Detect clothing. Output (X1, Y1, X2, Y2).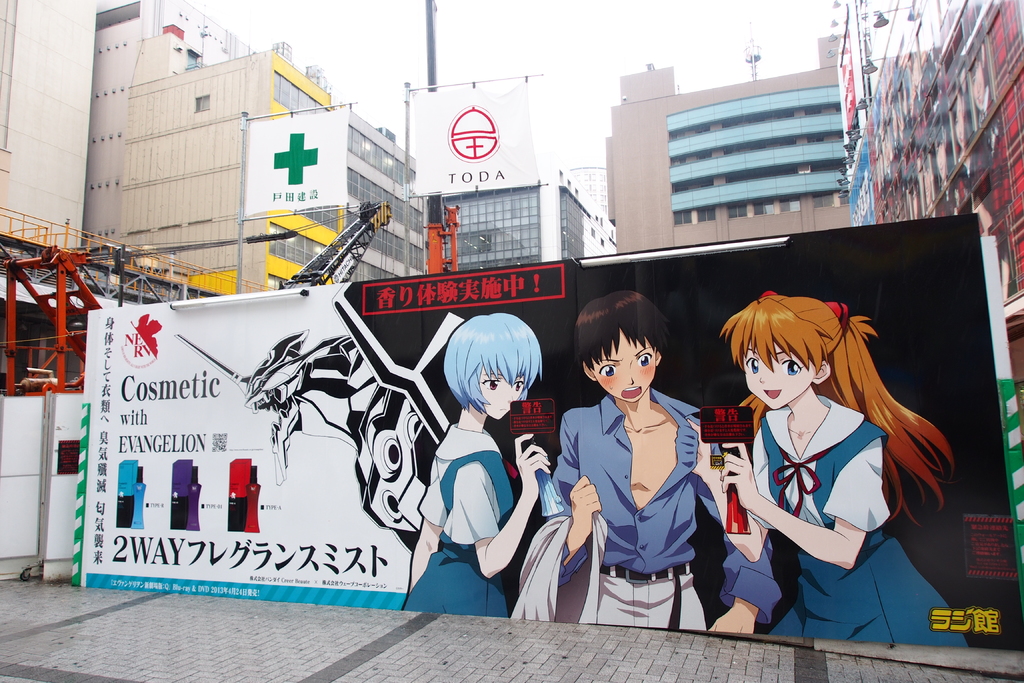
(399, 420, 511, 624).
